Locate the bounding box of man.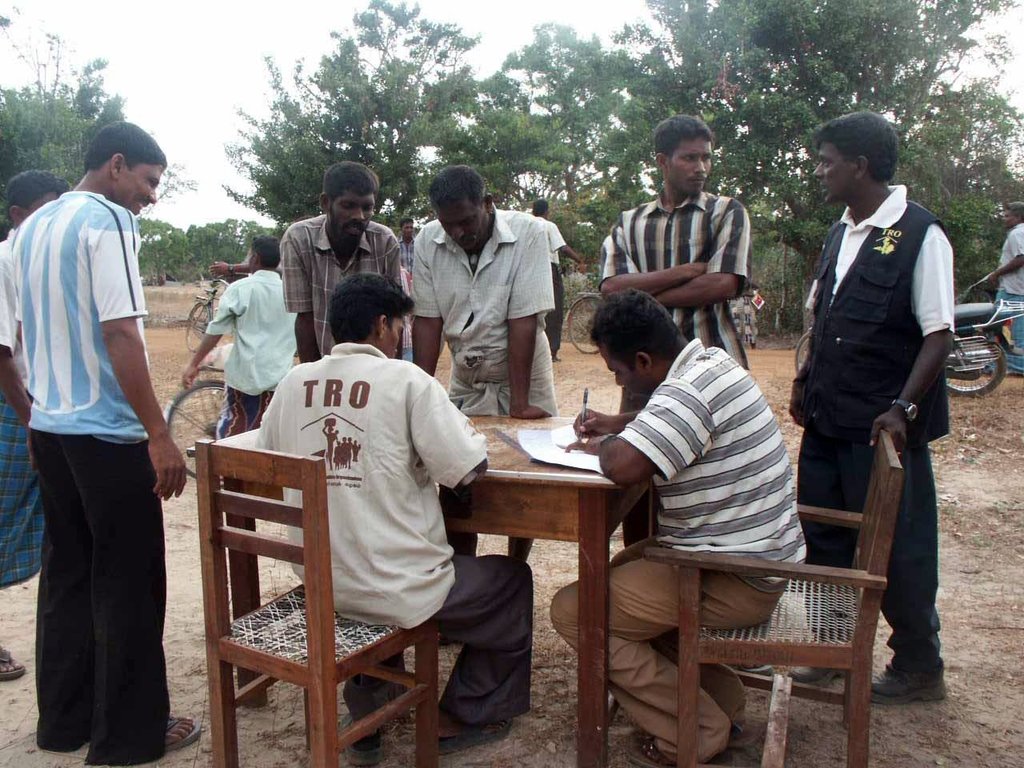
Bounding box: 401/259/414/360.
